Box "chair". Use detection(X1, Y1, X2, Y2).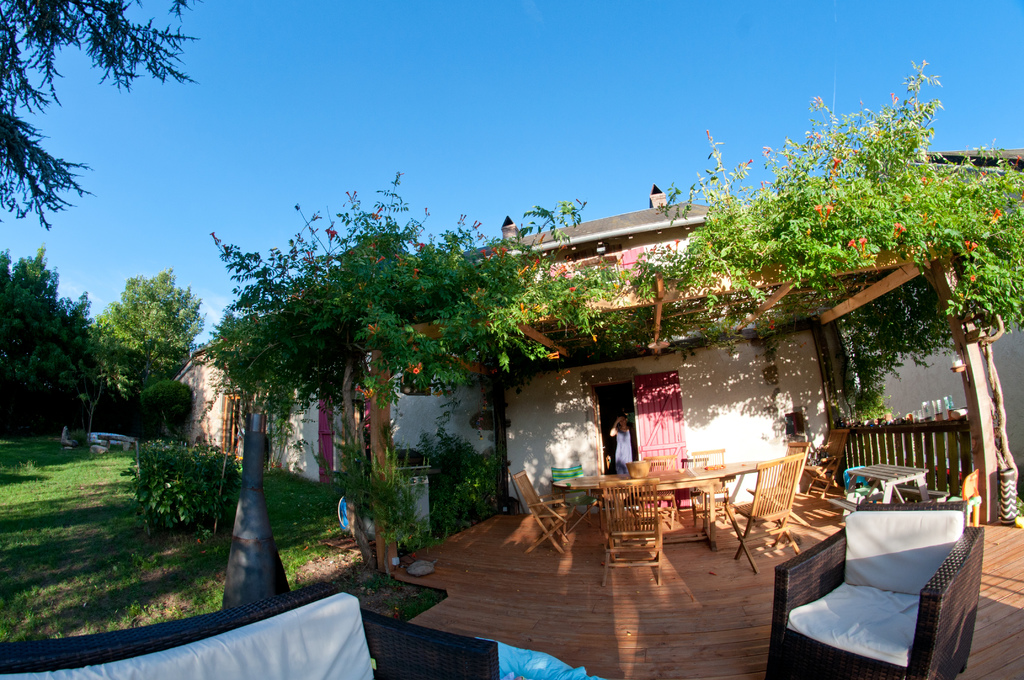
detection(792, 428, 847, 508).
